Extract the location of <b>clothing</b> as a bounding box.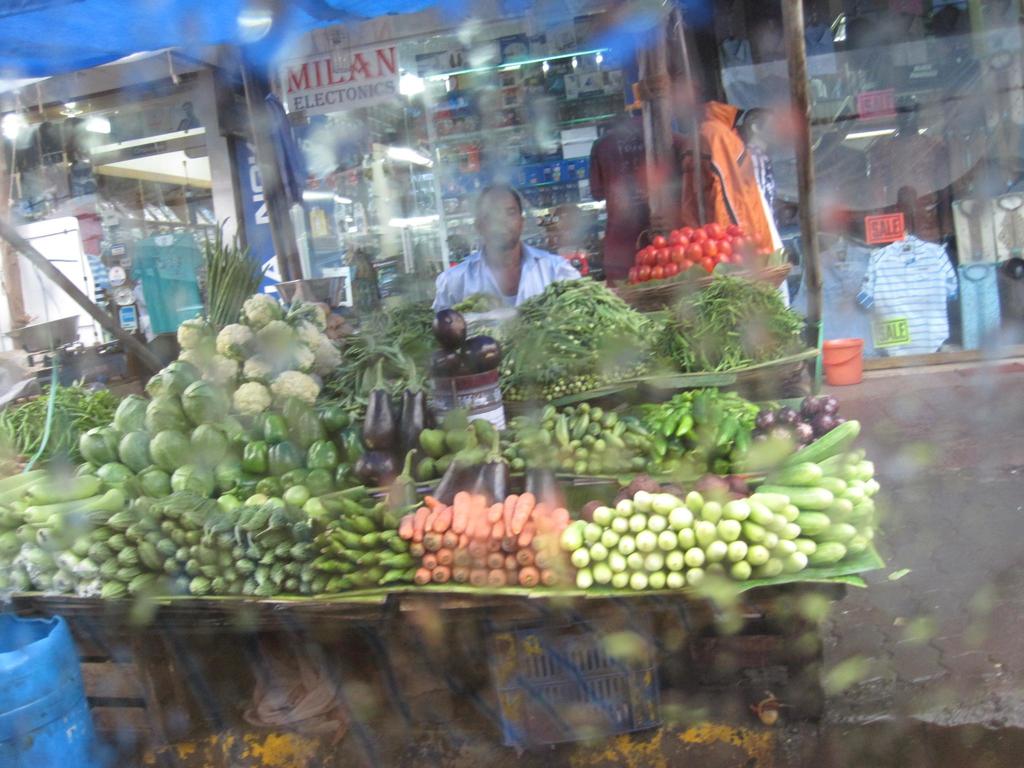
pyautogui.locateOnScreen(682, 99, 784, 263).
